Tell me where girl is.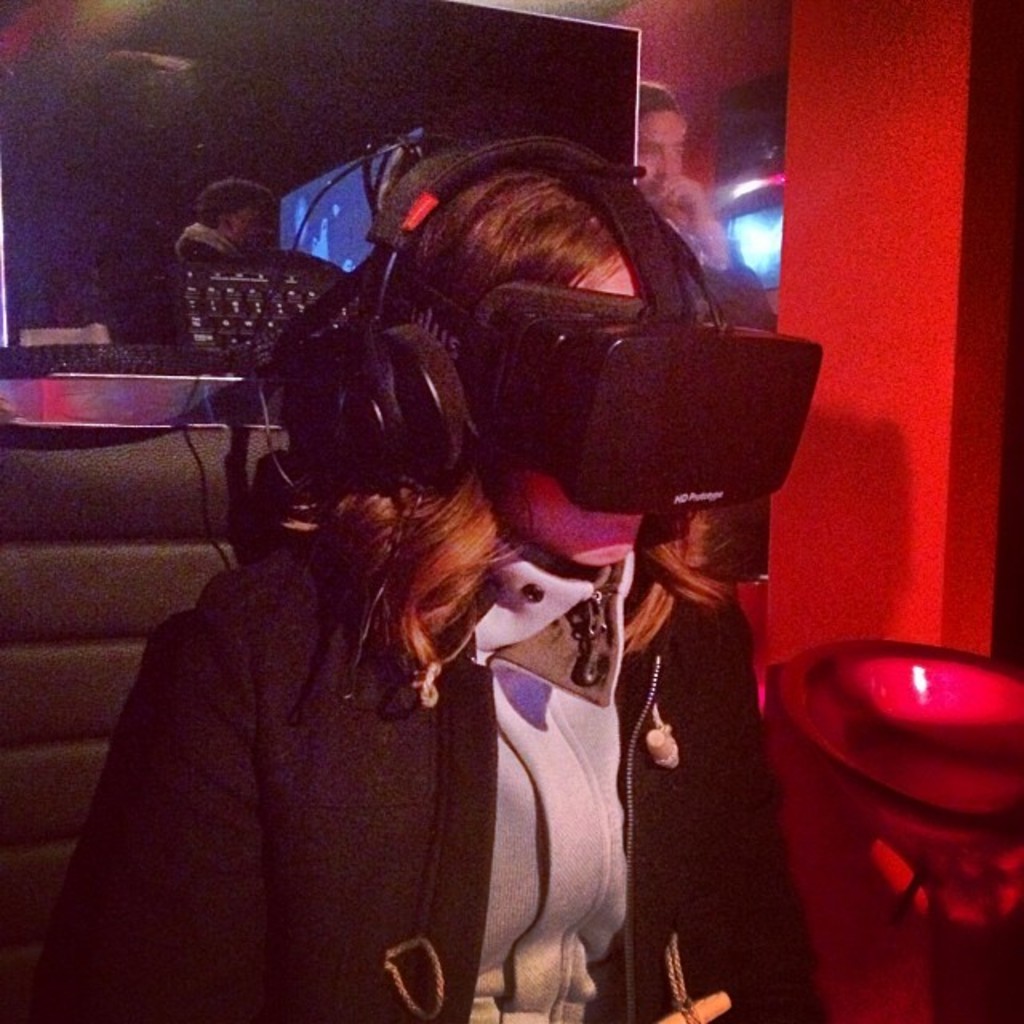
girl is at 46, 139, 803, 1022.
